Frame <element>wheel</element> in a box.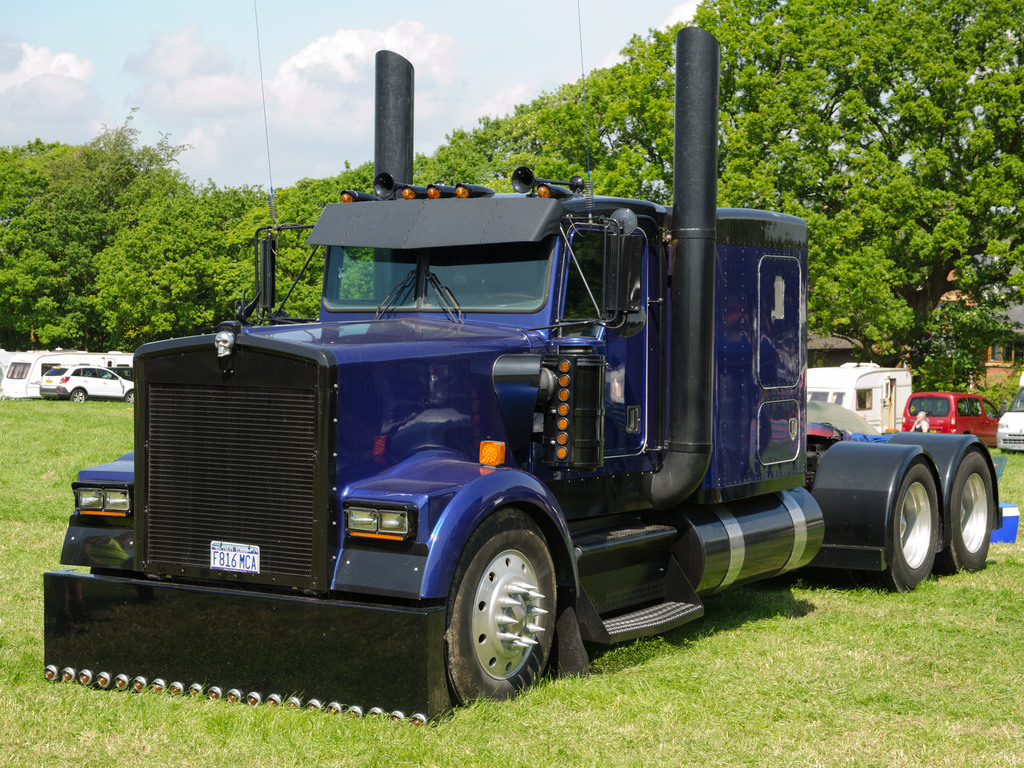
442:500:557:707.
